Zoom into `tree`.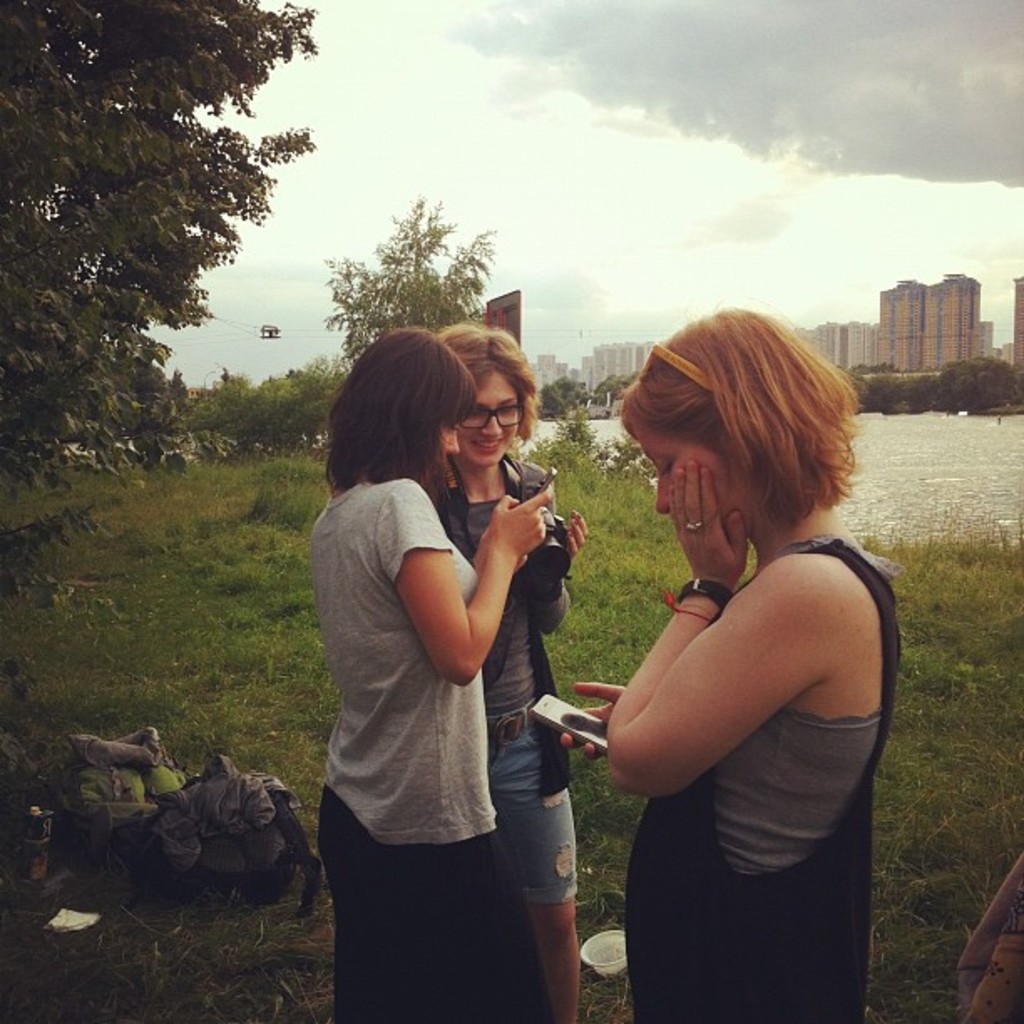
Zoom target: region(0, 0, 321, 512).
